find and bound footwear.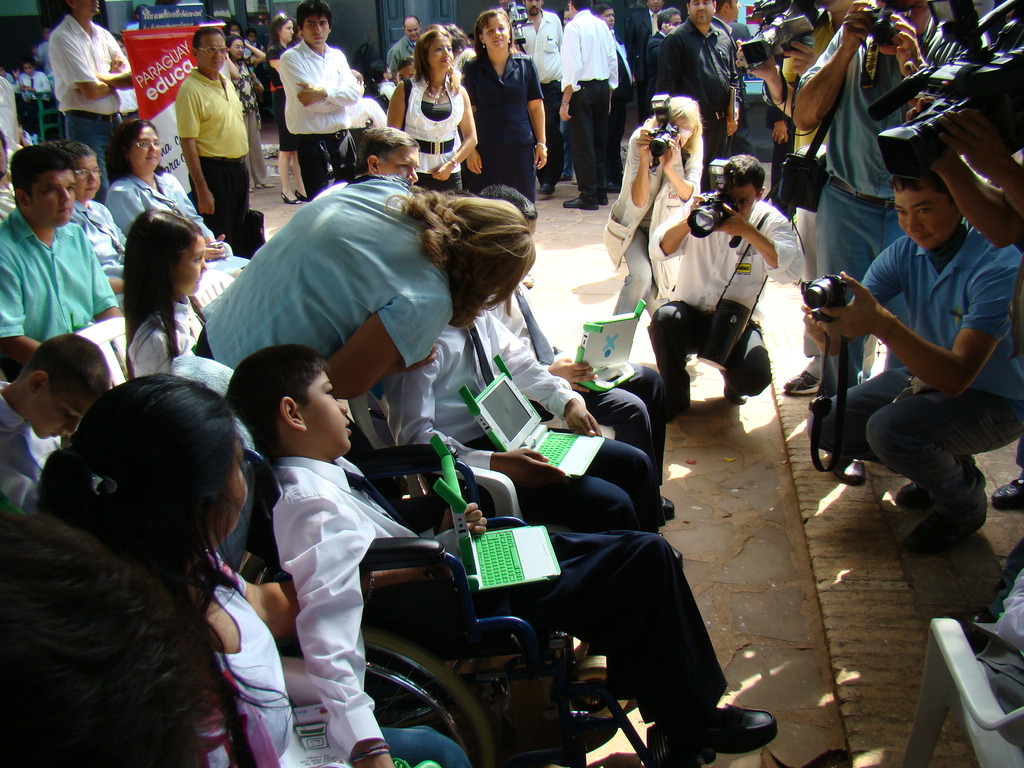
Bound: (x1=275, y1=186, x2=297, y2=203).
